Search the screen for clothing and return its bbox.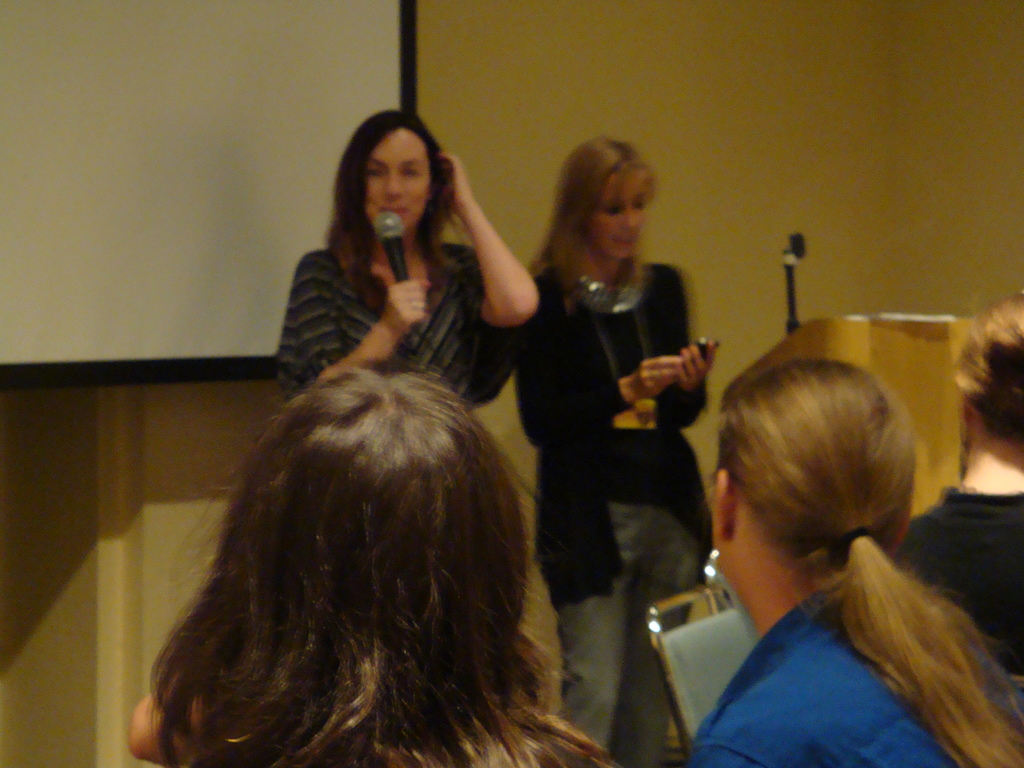
Found: (left=899, top=471, right=1023, bottom=678).
